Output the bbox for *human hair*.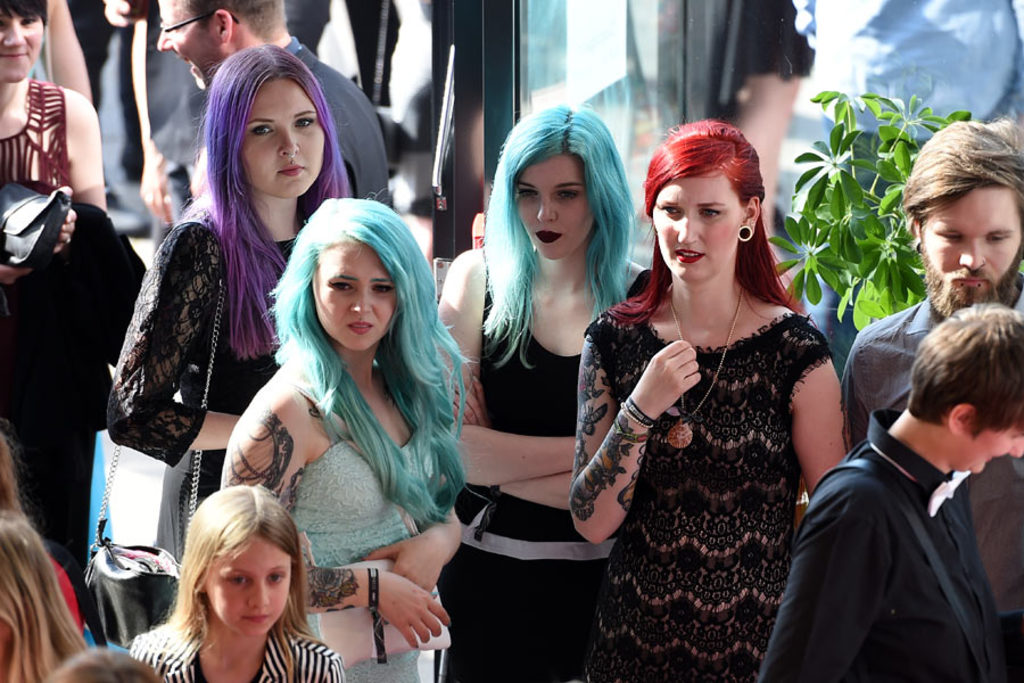
left=0, top=511, right=90, bottom=682.
